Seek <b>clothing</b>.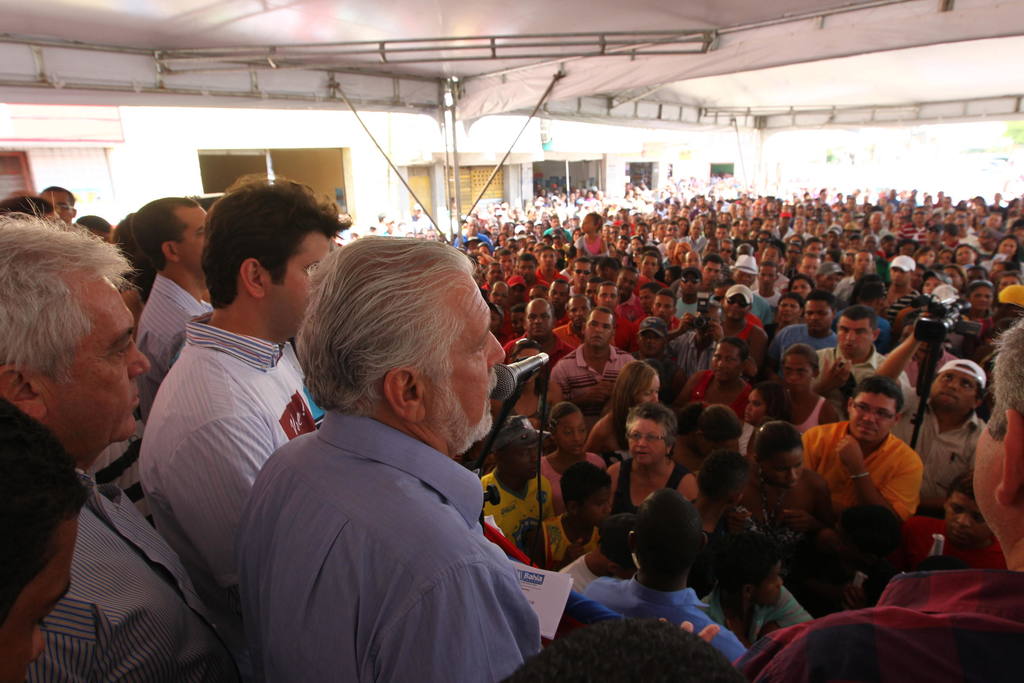
[550,562,593,602].
